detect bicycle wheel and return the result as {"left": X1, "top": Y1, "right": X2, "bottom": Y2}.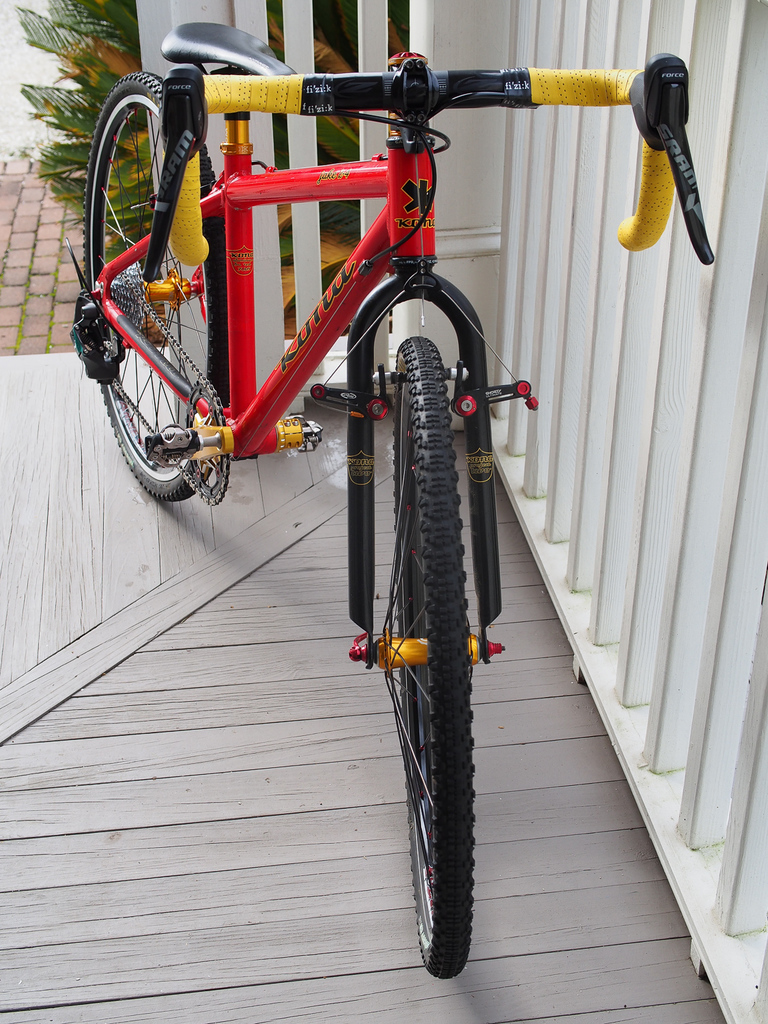
{"left": 77, "top": 72, "right": 228, "bottom": 503}.
